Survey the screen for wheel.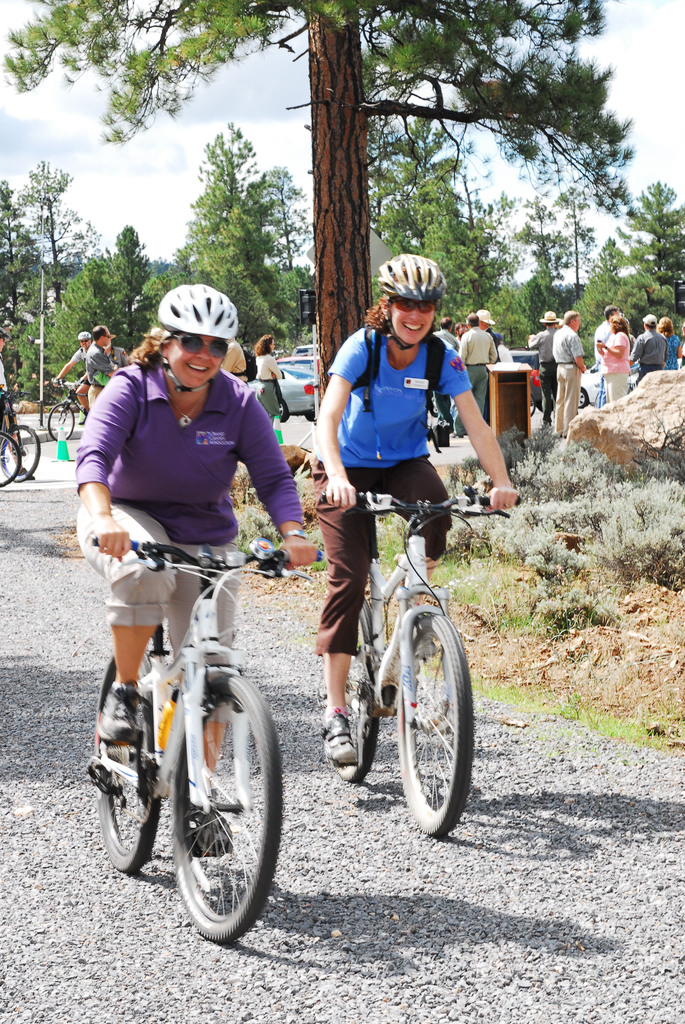
Survey found: box=[48, 400, 77, 444].
